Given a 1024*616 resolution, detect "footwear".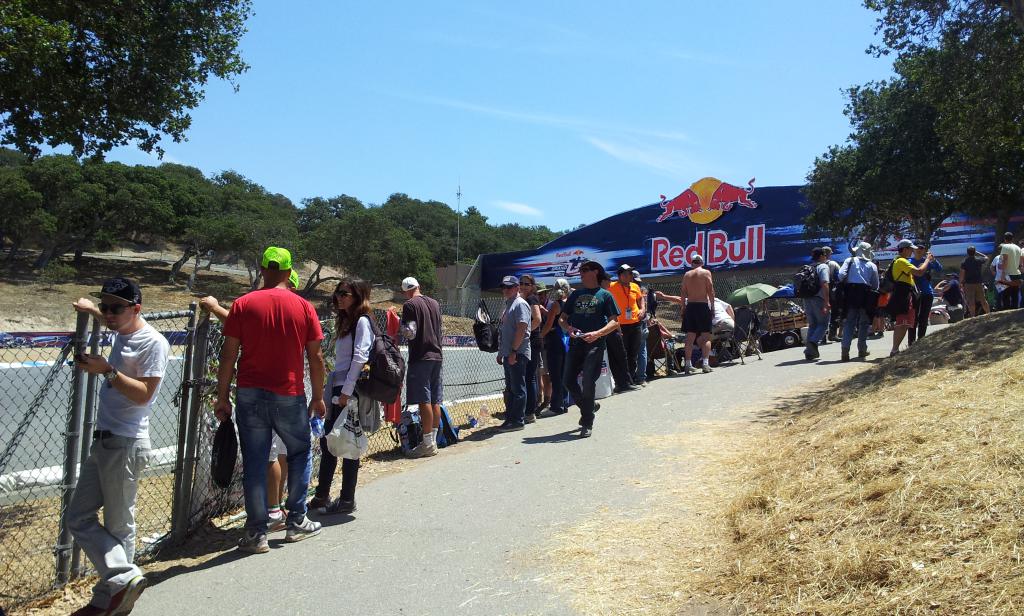
268/512/285/532.
